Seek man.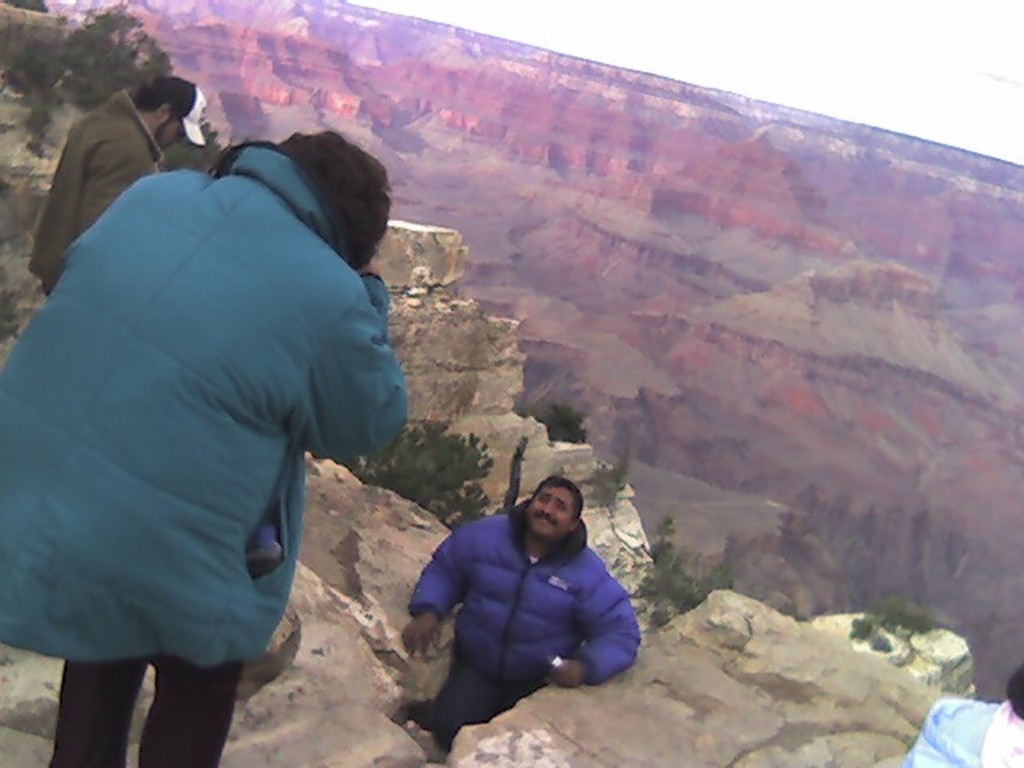
select_region(0, 134, 413, 766).
